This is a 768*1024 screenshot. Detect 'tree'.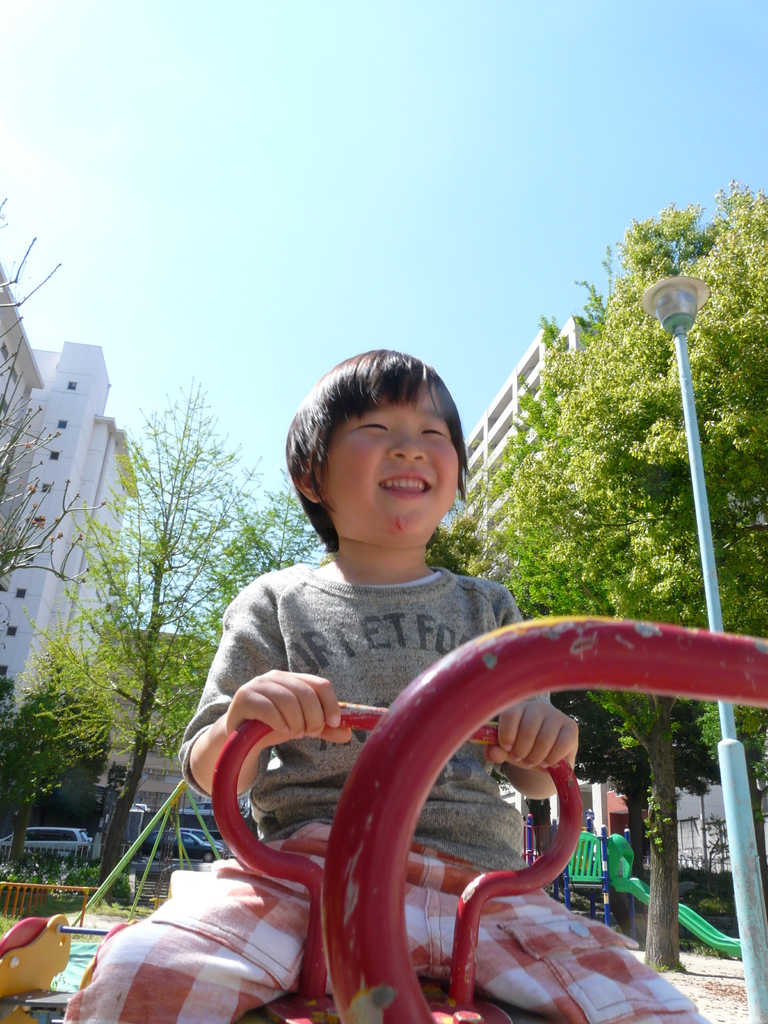
(0,189,87,669).
